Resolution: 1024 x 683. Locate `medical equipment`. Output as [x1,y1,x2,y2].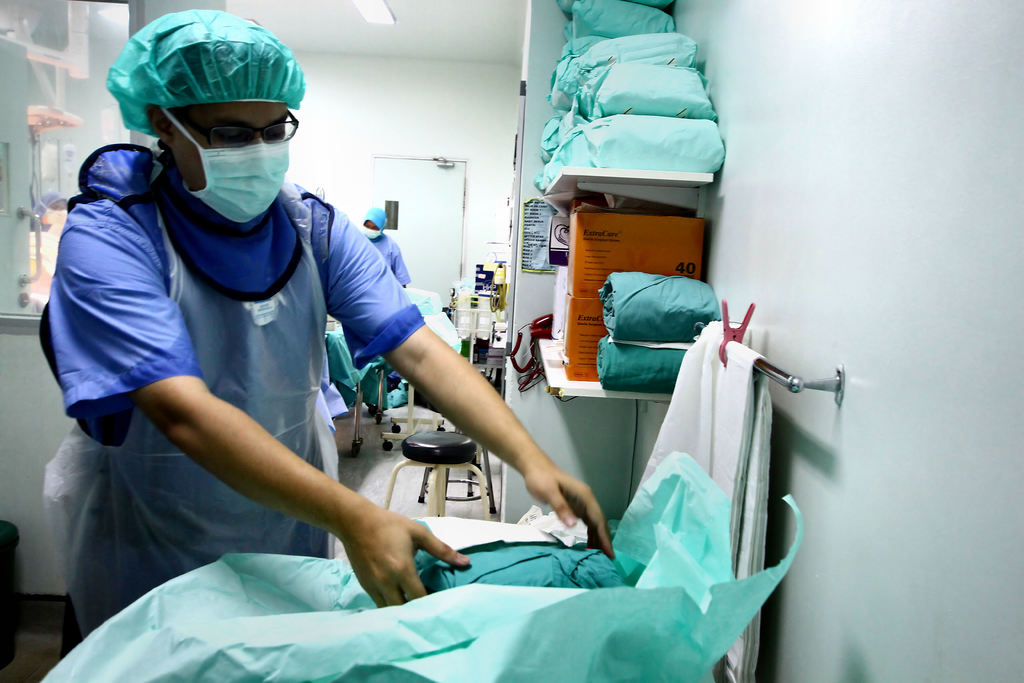
[324,282,463,456].
